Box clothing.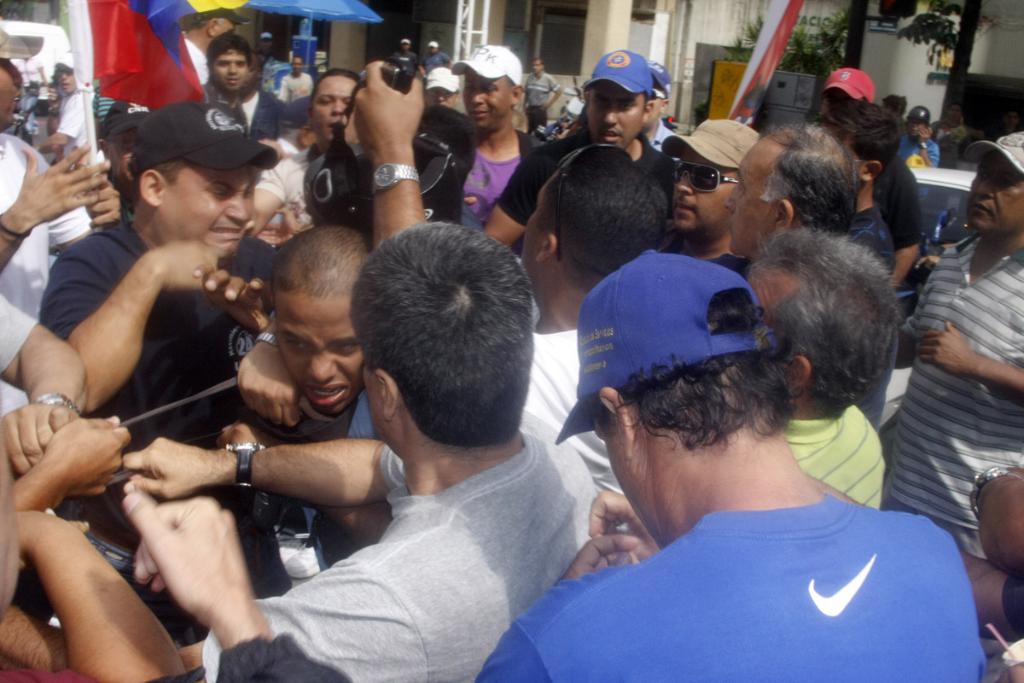
{"left": 205, "top": 412, "right": 589, "bottom": 682}.
